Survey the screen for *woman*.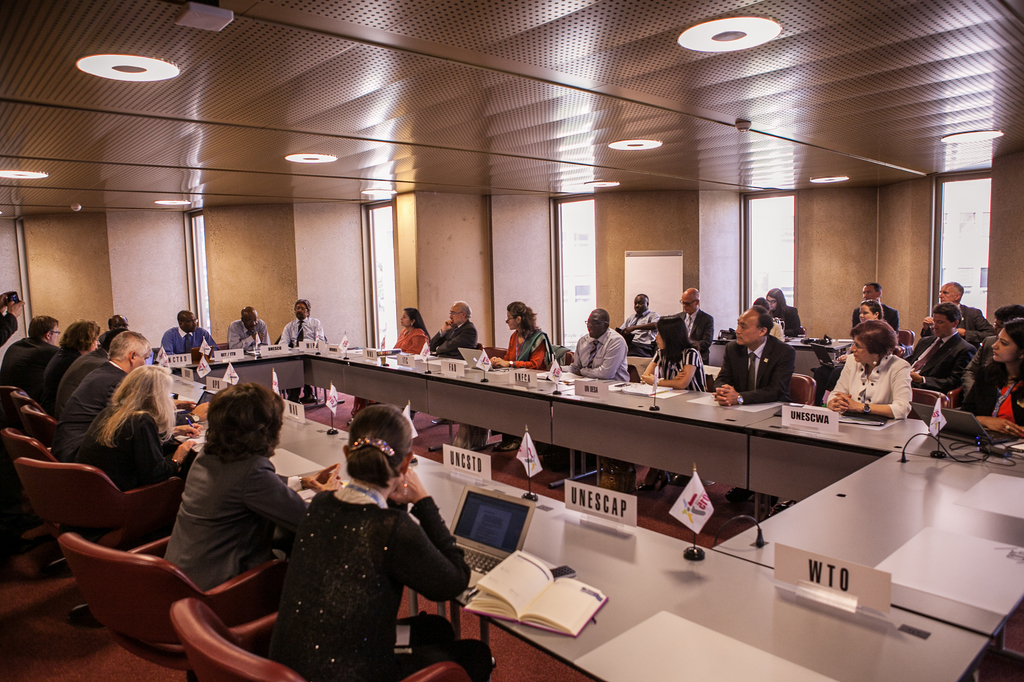
Survey found: box=[34, 316, 100, 416].
